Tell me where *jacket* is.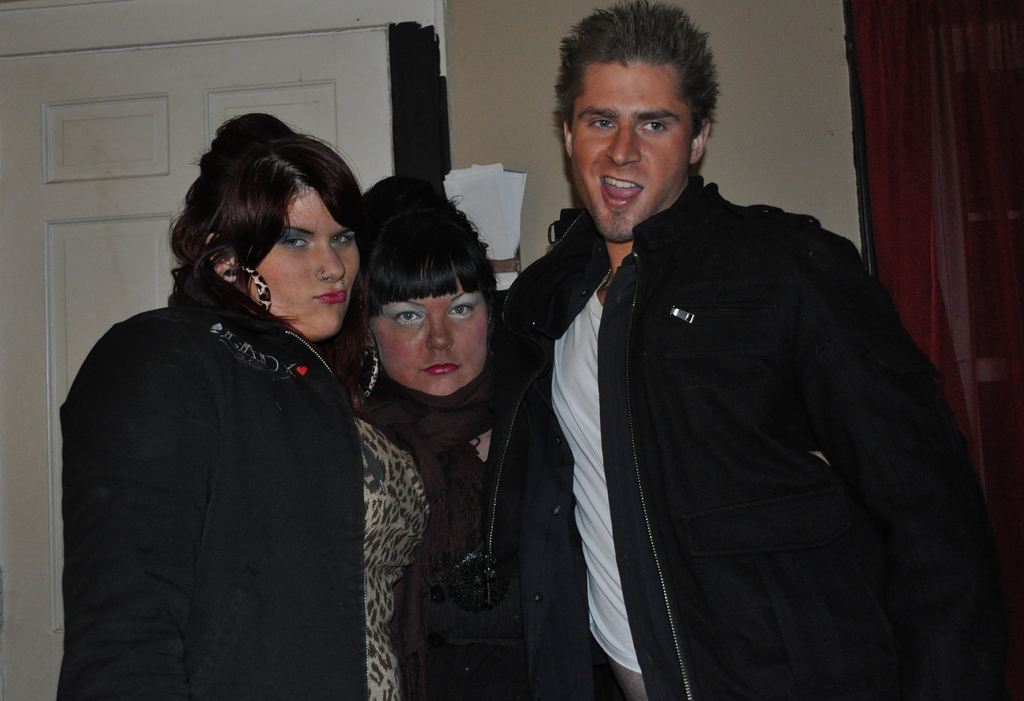
*jacket* is at pyautogui.locateOnScreen(50, 255, 371, 700).
